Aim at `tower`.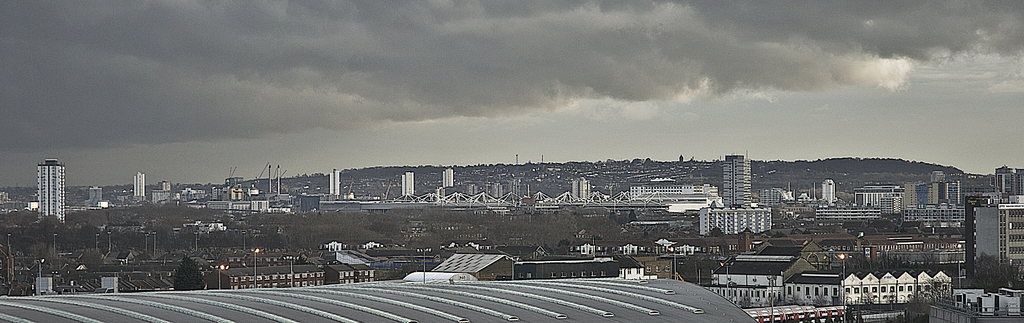
Aimed at box(442, 164, 451, 188).
